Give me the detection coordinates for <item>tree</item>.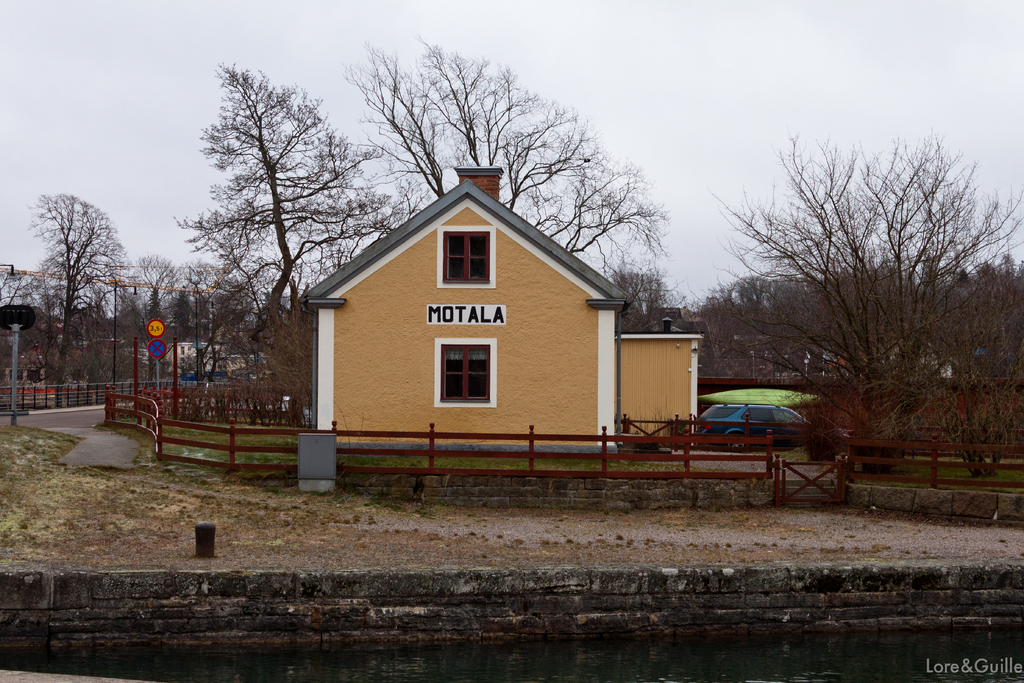
x1=135 y1=256 x2=230 y2=416.
